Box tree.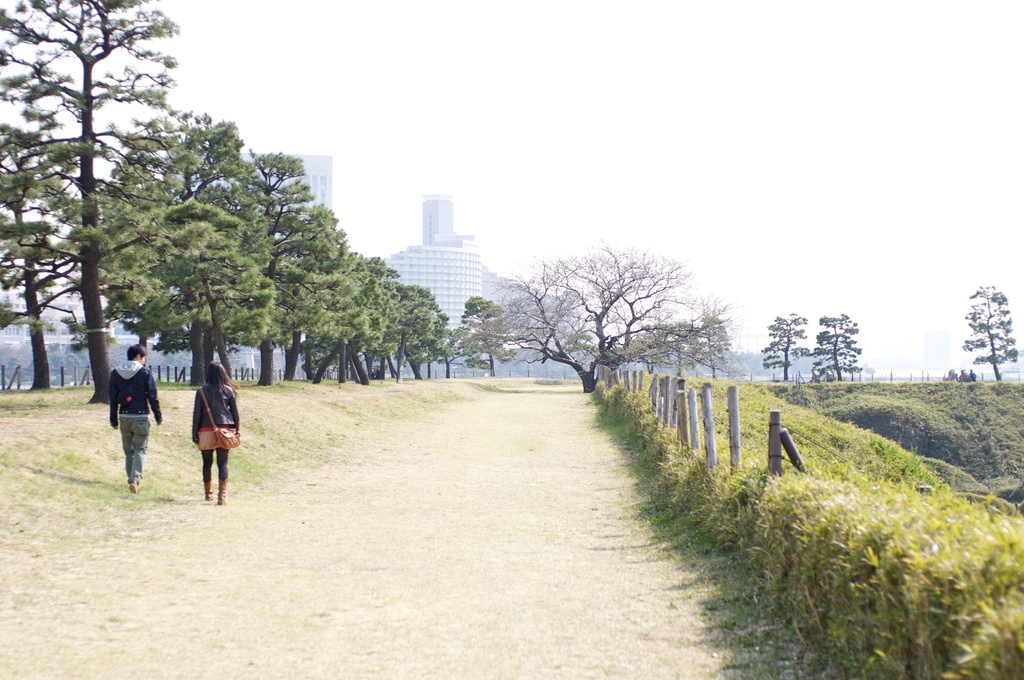
[0, 0, 192, 407].
